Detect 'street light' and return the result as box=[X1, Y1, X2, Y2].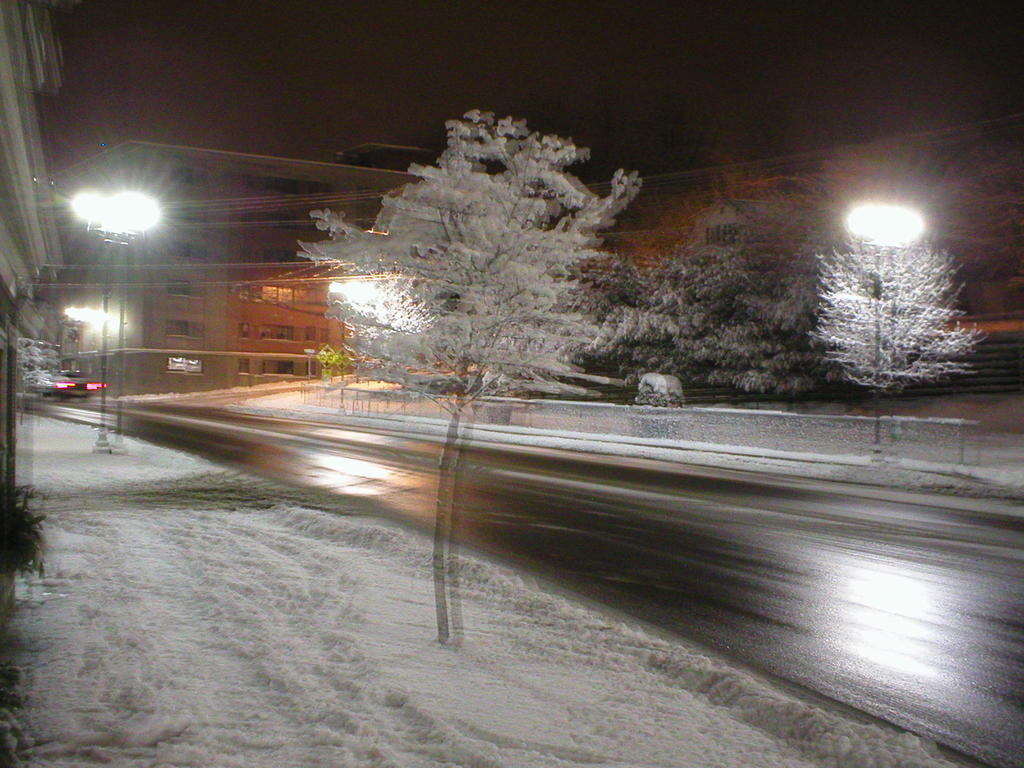
box=[67, 179, 163, 460].
